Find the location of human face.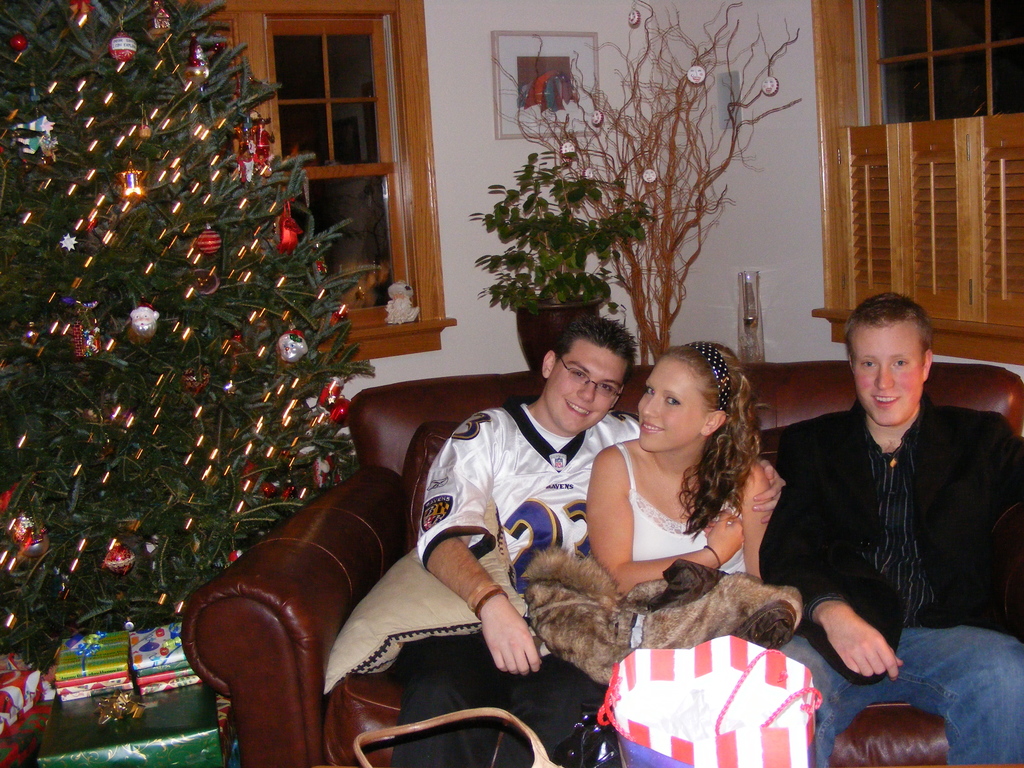
Location: [849, 319, 922, 424].
